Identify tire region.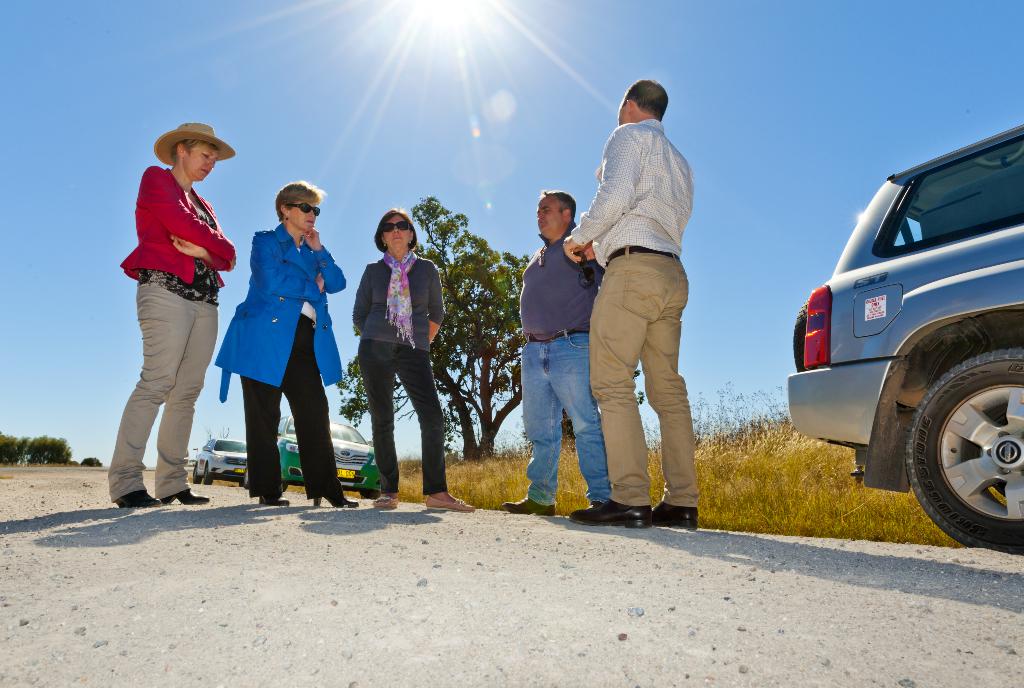
Region: {"left": 362, "top": 489, "right": 381, "bottom": 500}.
